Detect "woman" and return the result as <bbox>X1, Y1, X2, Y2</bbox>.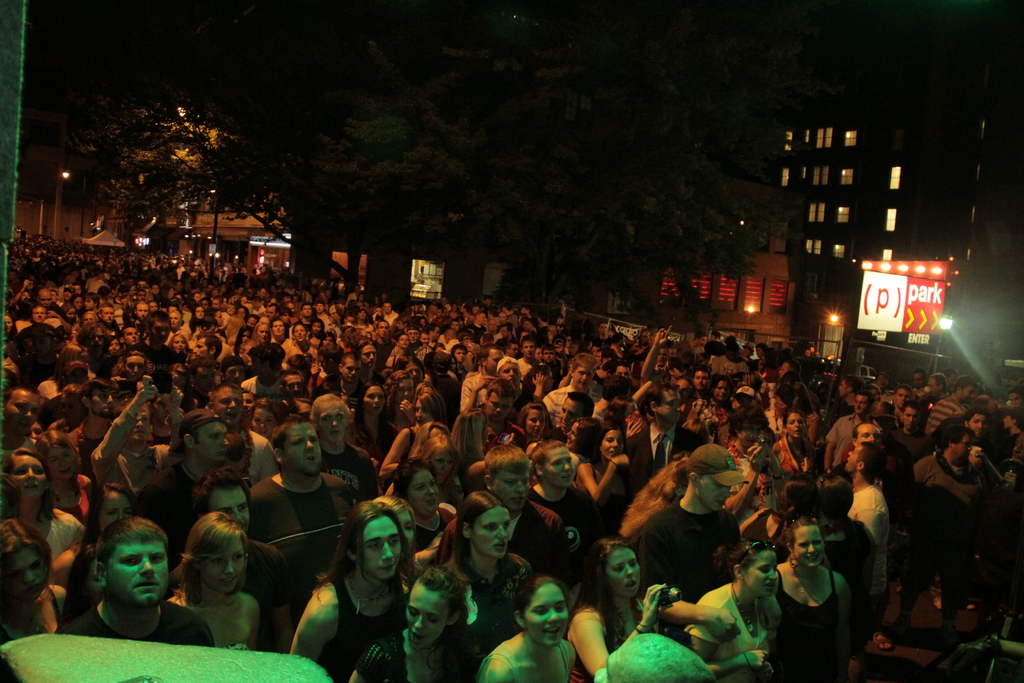
<bbox>396, 460, 454, 536</bbox>.
